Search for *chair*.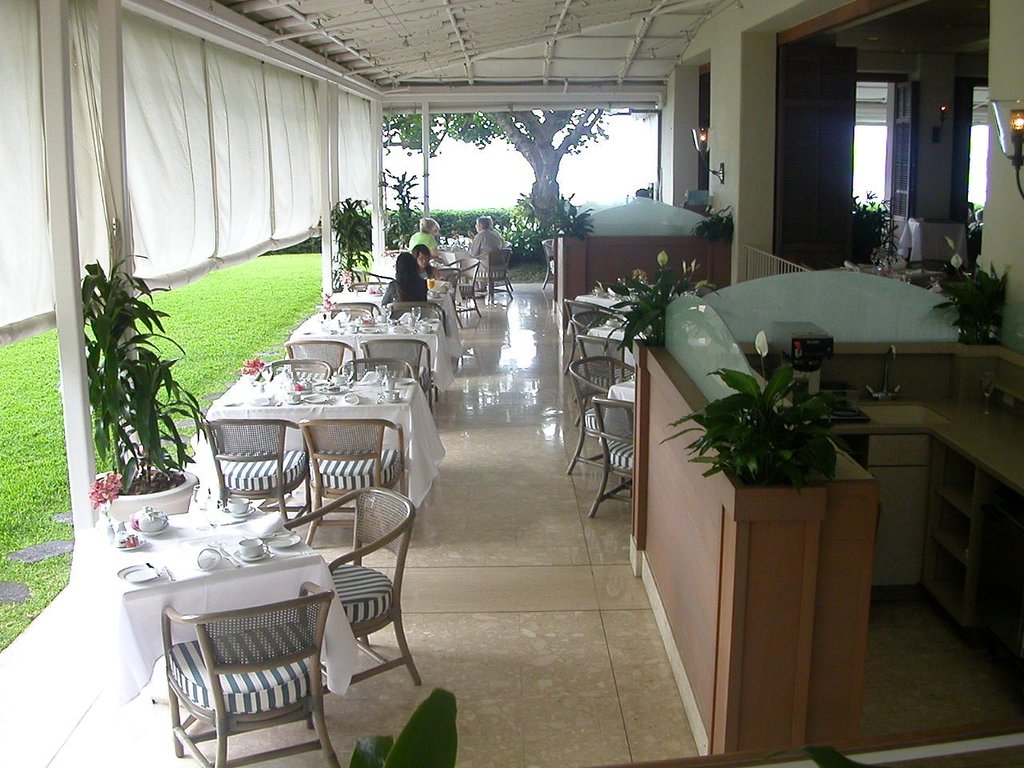
Found at {"left": 345, "top": 266, "right": 389, "bottom": 288}.
